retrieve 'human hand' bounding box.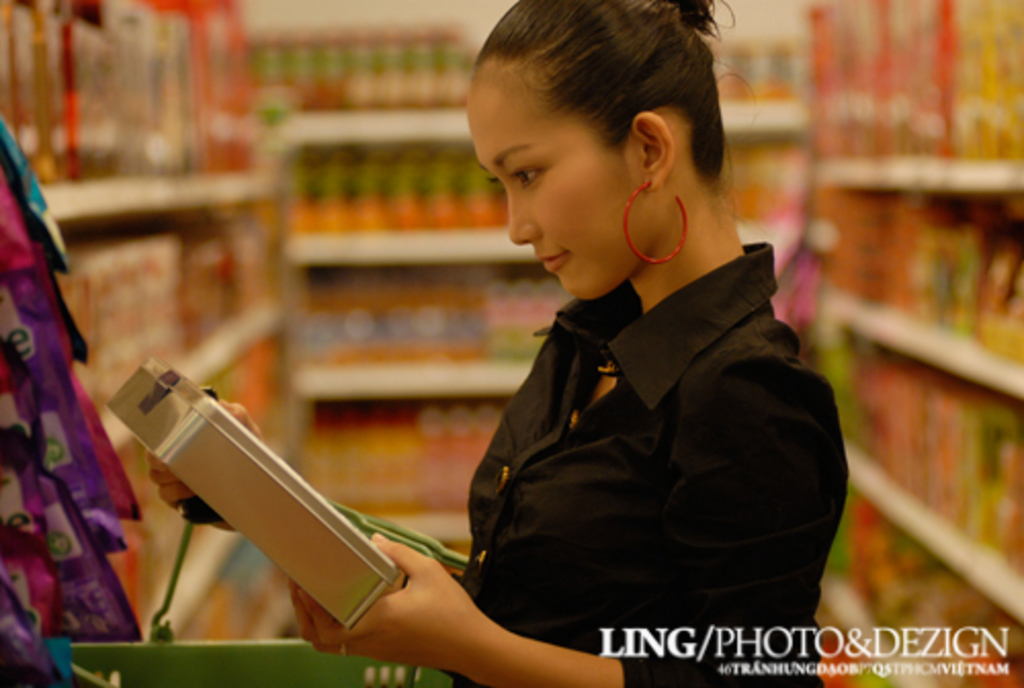
Bounding box: x1=143, y1=395, x2=242, y2=532.
